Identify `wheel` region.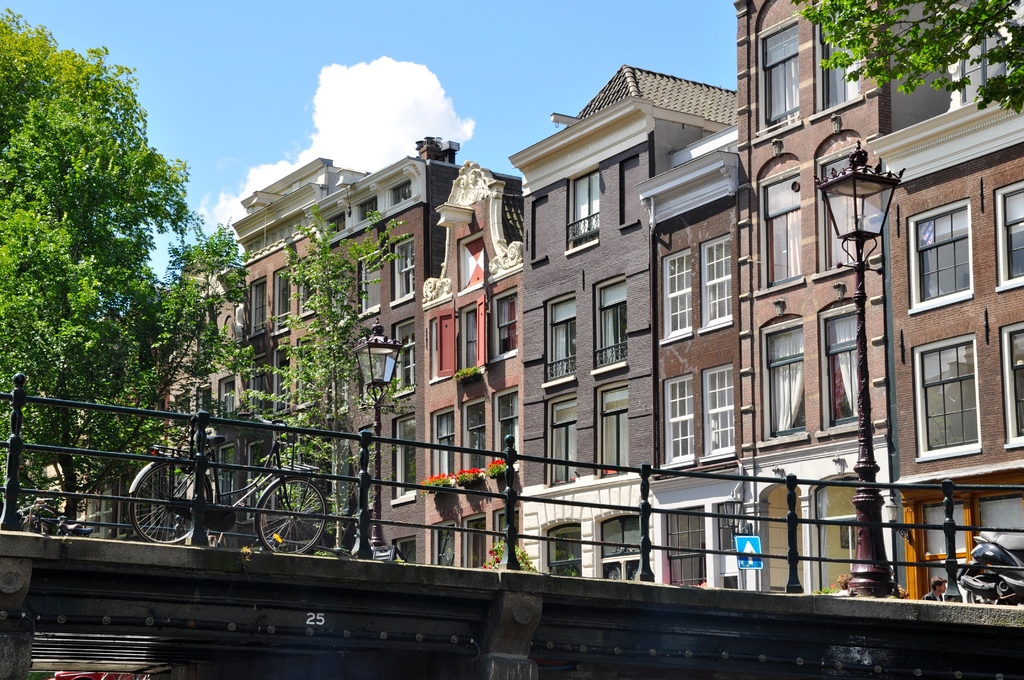
Region: x1=125, y1=455, x2=216, y2=544.
